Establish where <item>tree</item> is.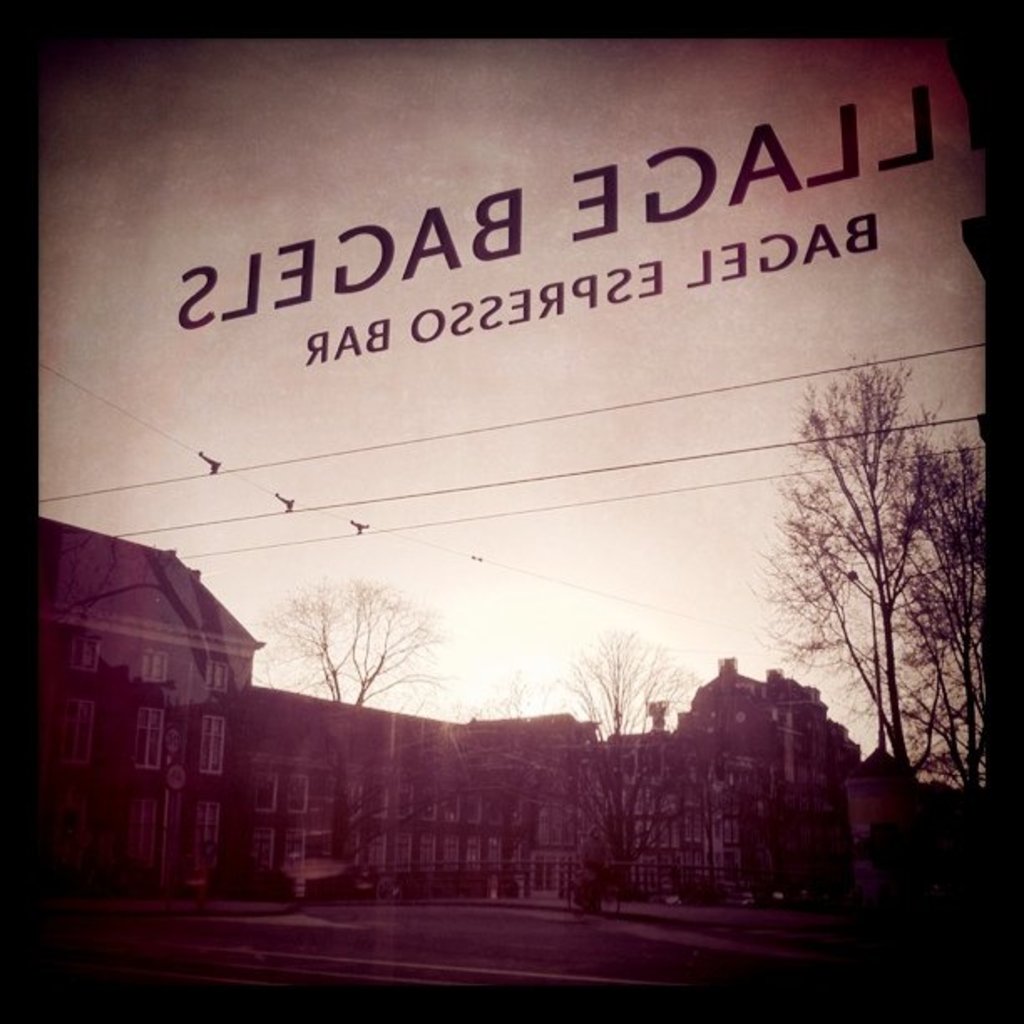
Established at Rect(542, 624, 718, 905).
